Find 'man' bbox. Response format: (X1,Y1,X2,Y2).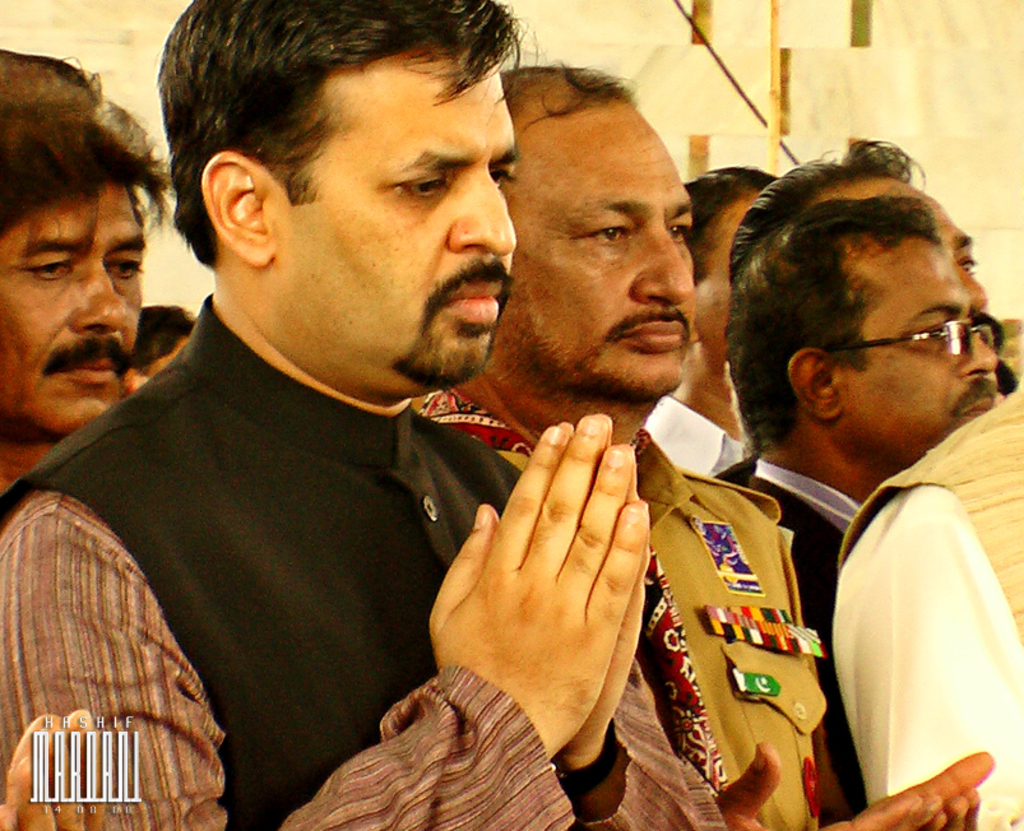
(412,57,993,830).
